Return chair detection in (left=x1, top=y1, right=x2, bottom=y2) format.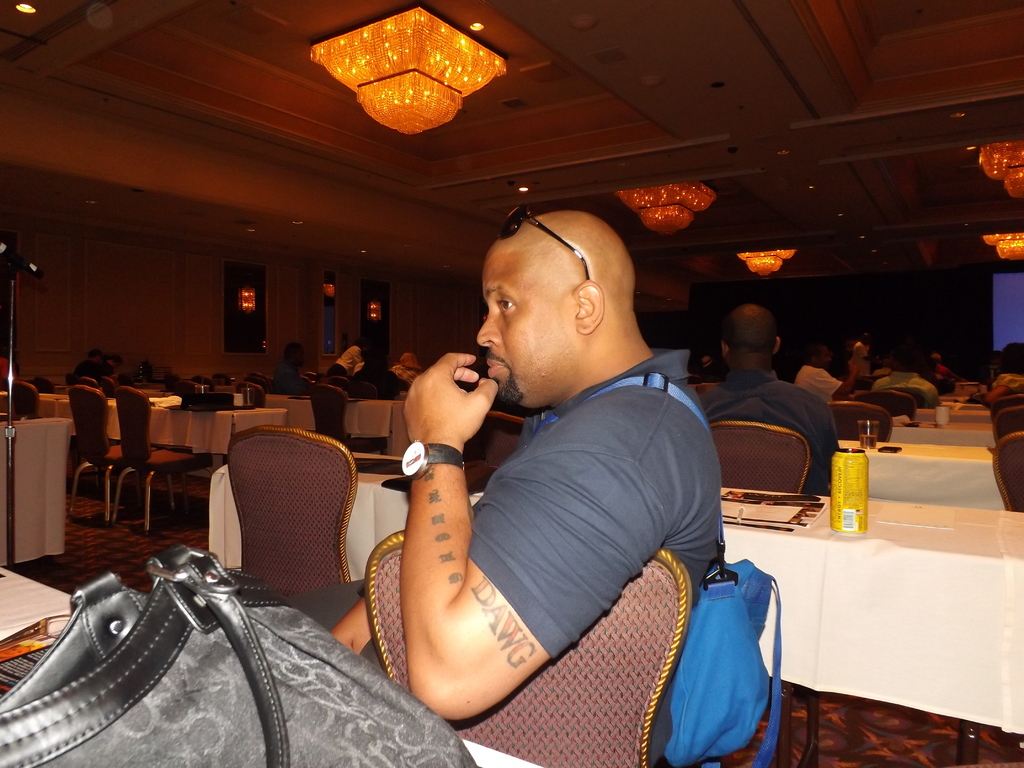
(left=826, top=397, right=892, bottom=443).
